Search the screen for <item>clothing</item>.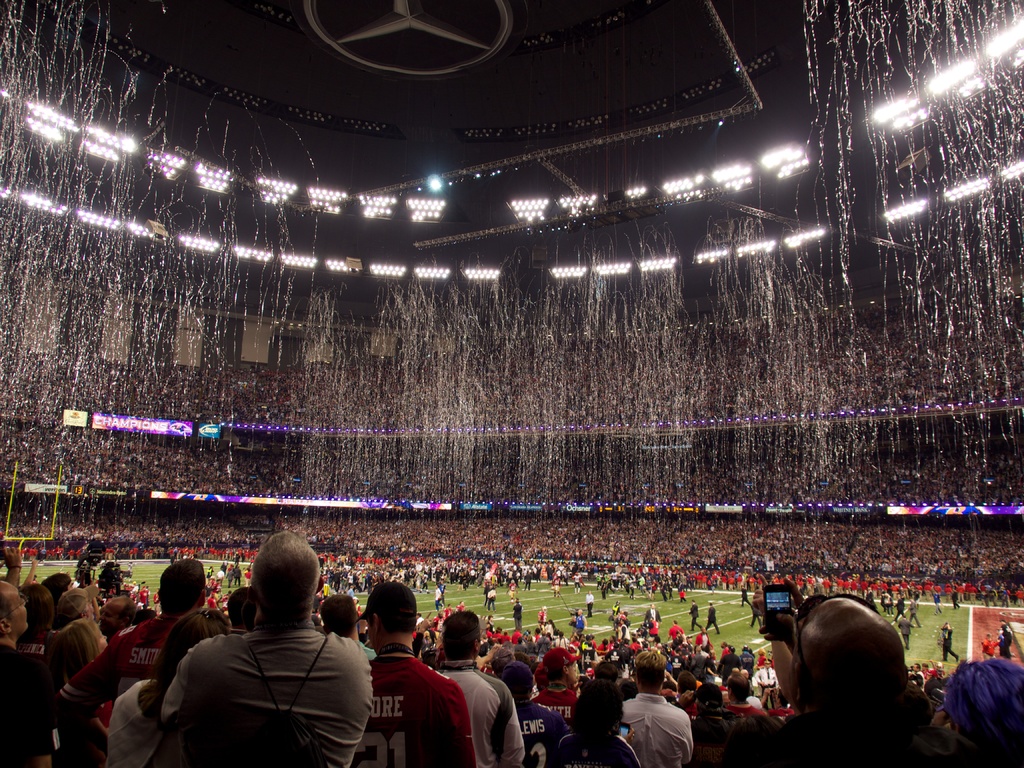
Found at <region>434, 591, 440, 605</region>.
